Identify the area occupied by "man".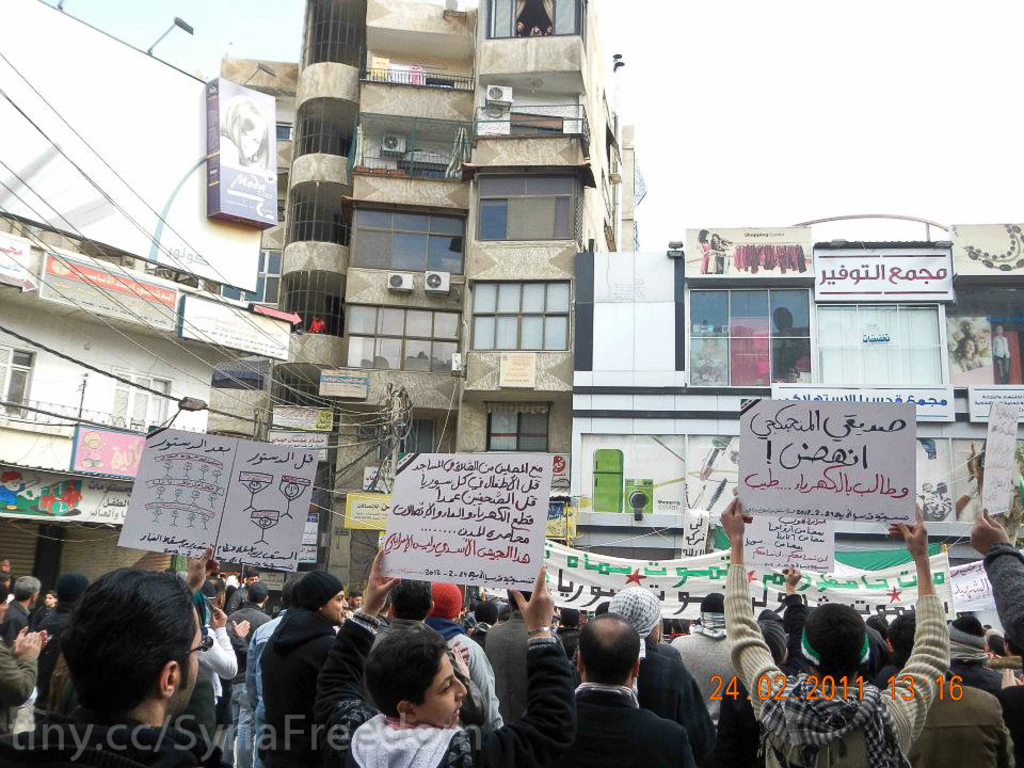
Area: locate(717, 497, 948, 767).
